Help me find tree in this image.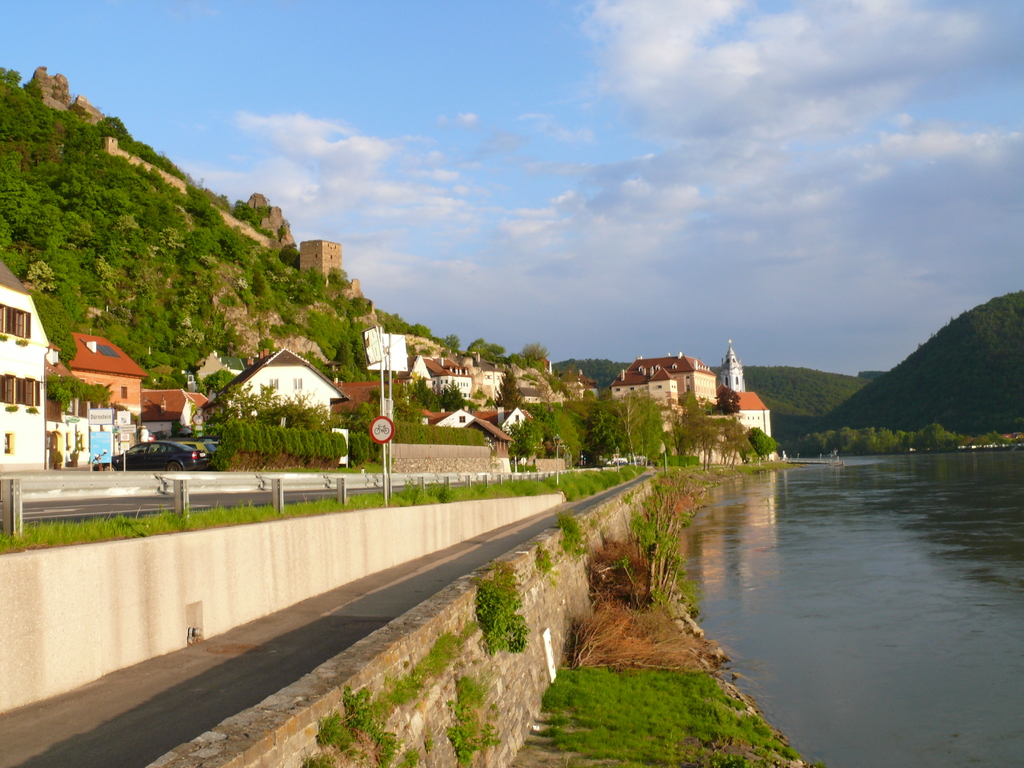
Found it: <region>494, 361, 526, 408</region>.
